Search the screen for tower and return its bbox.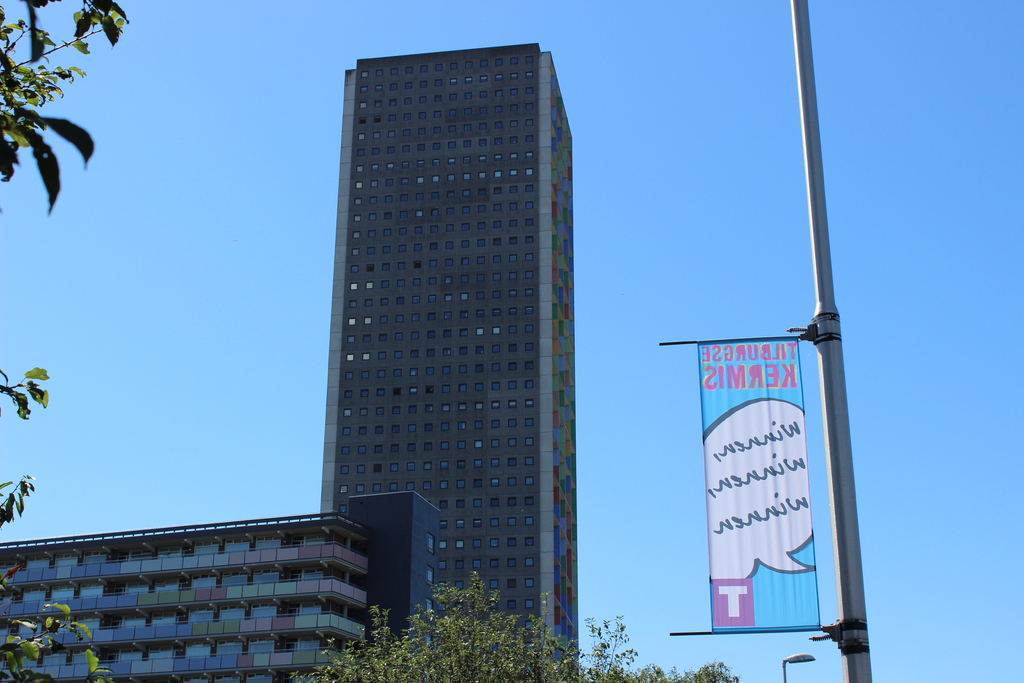
Found: region(0, 488, 438, 682).
